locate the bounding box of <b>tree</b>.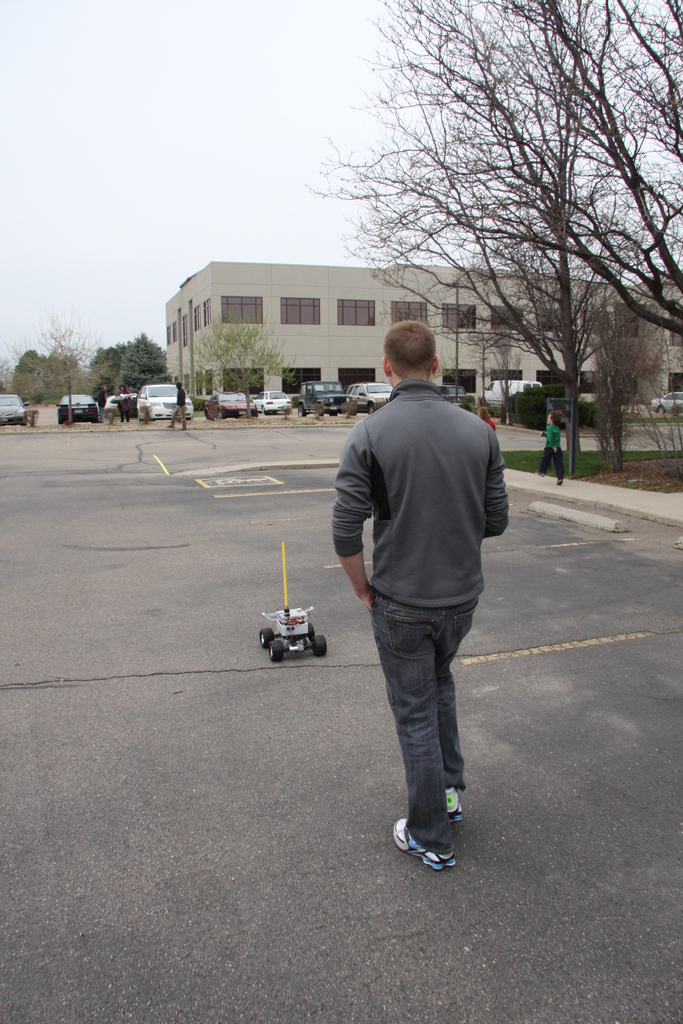
Bounding box: l=462, t=326, r=531, b=426.
